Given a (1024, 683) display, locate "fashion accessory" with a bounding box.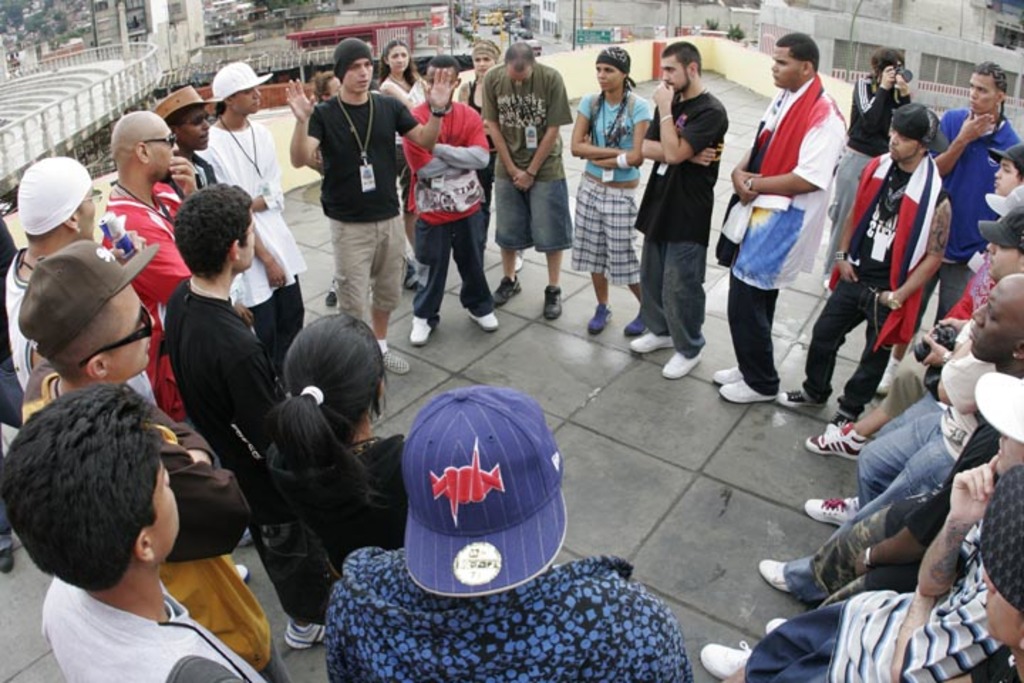
Located: {"left": 701, "top": 642, "right": 748, "bottom": 677}.
